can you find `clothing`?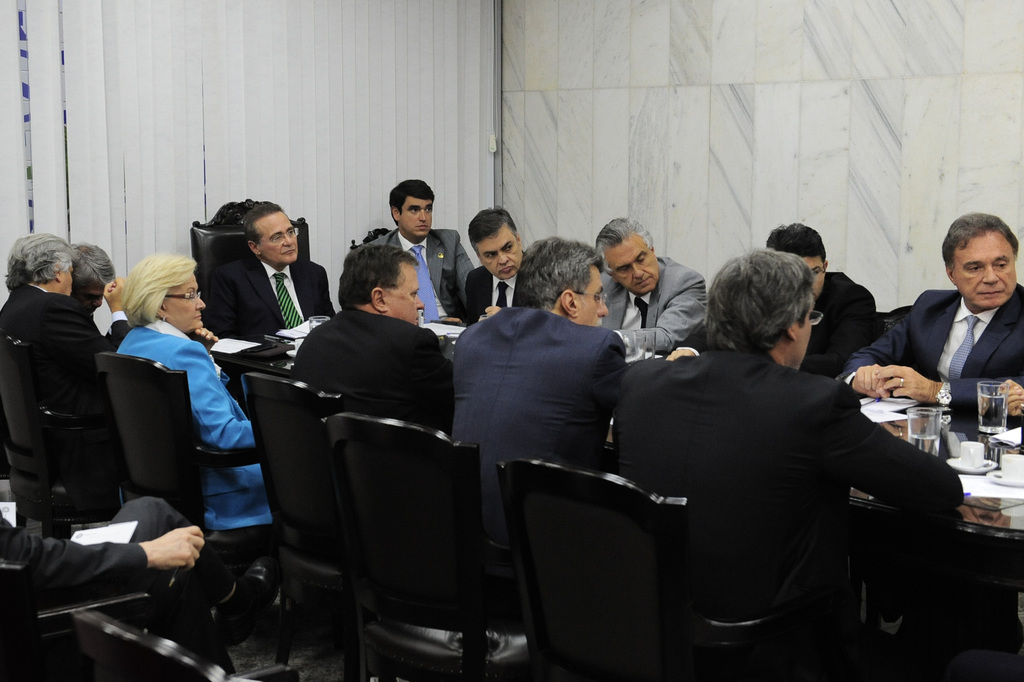
Yes, bounding box: (453, 307, 622, 537).
